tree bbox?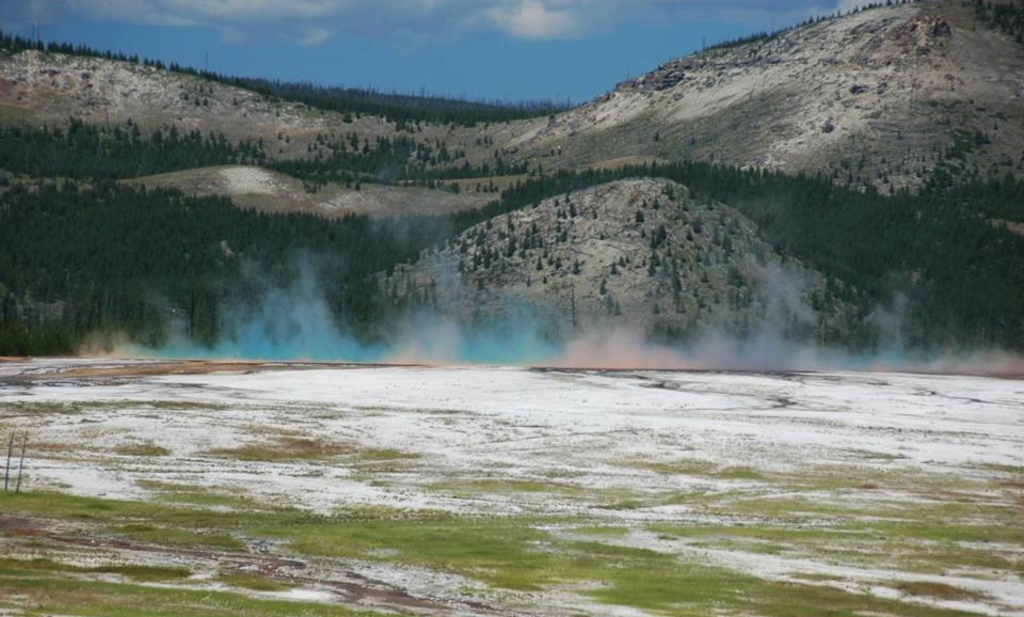
(812,290,835,310)
